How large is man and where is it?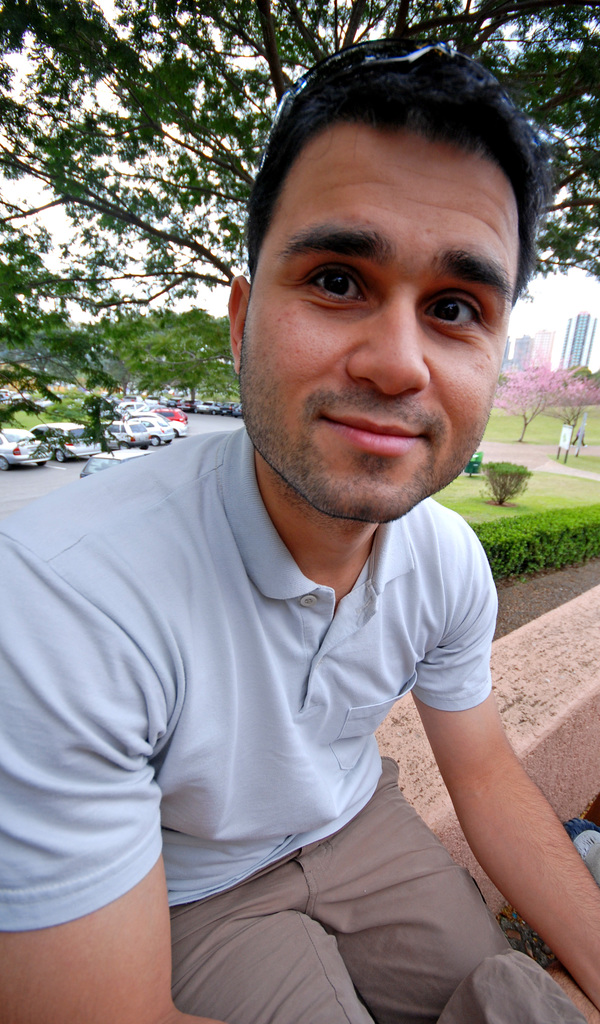
Bounding box: crop(45, 67, 592, 909).
